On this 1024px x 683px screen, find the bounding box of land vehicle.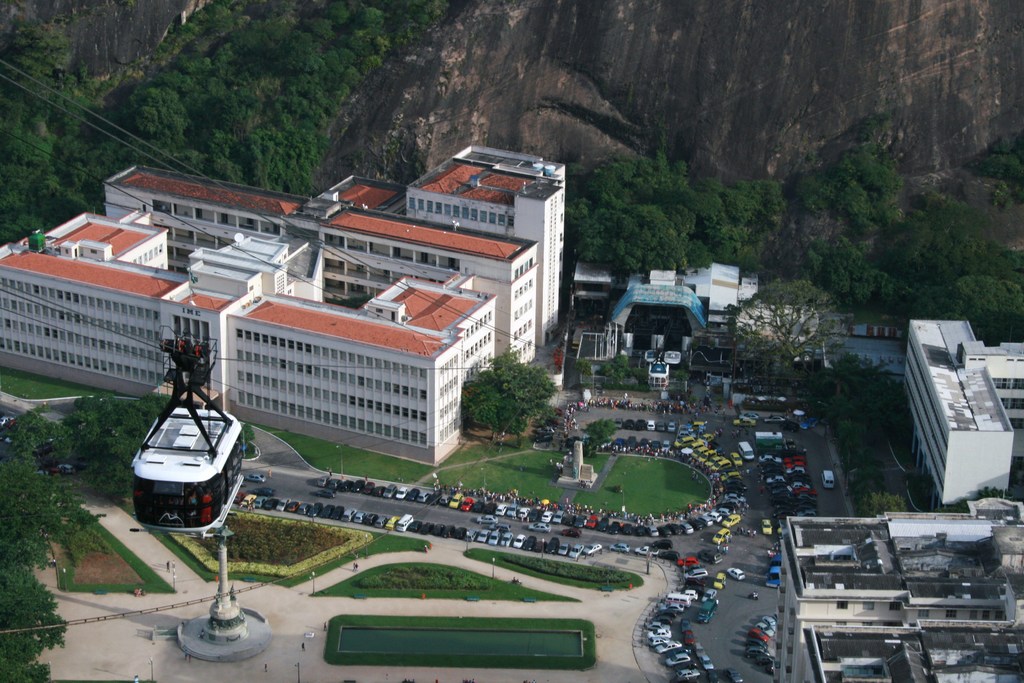
Bounding box: 800/415/820/431.
